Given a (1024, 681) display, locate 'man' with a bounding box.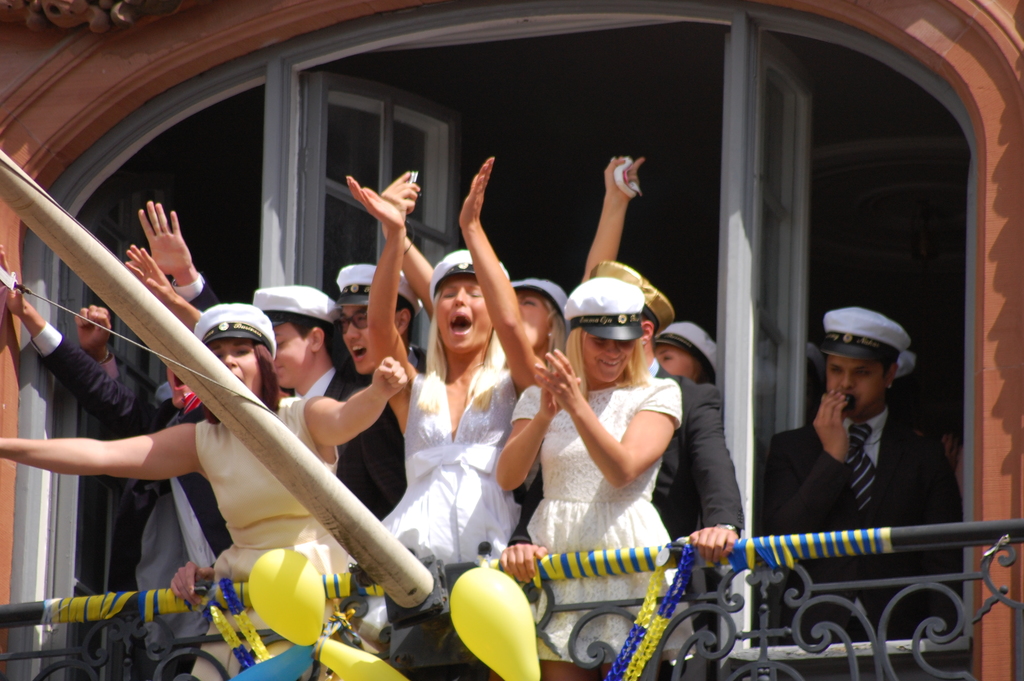
Located: locate(497, 256, 747, 676).
